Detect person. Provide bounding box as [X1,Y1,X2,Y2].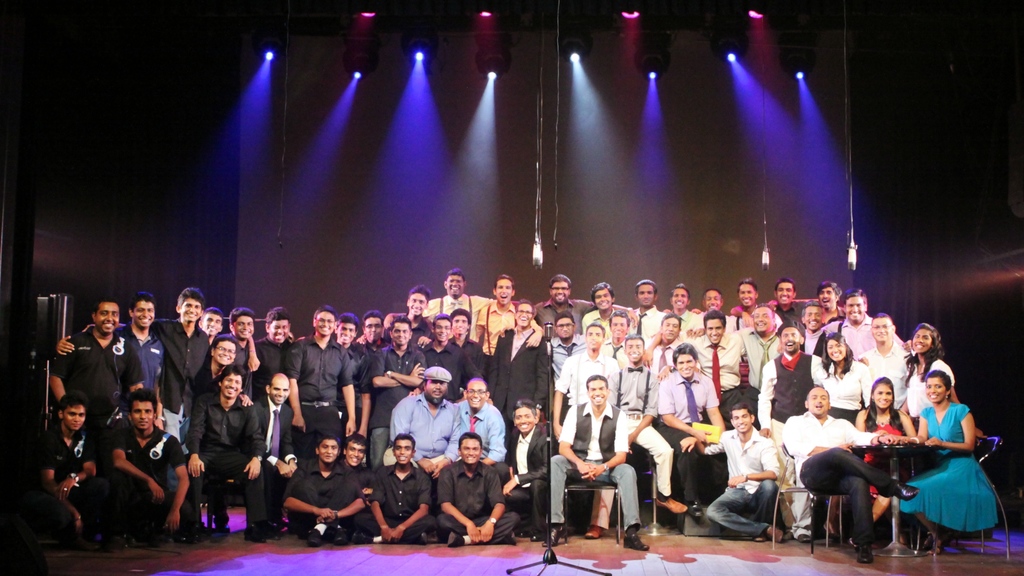
[257,309,304,368].
